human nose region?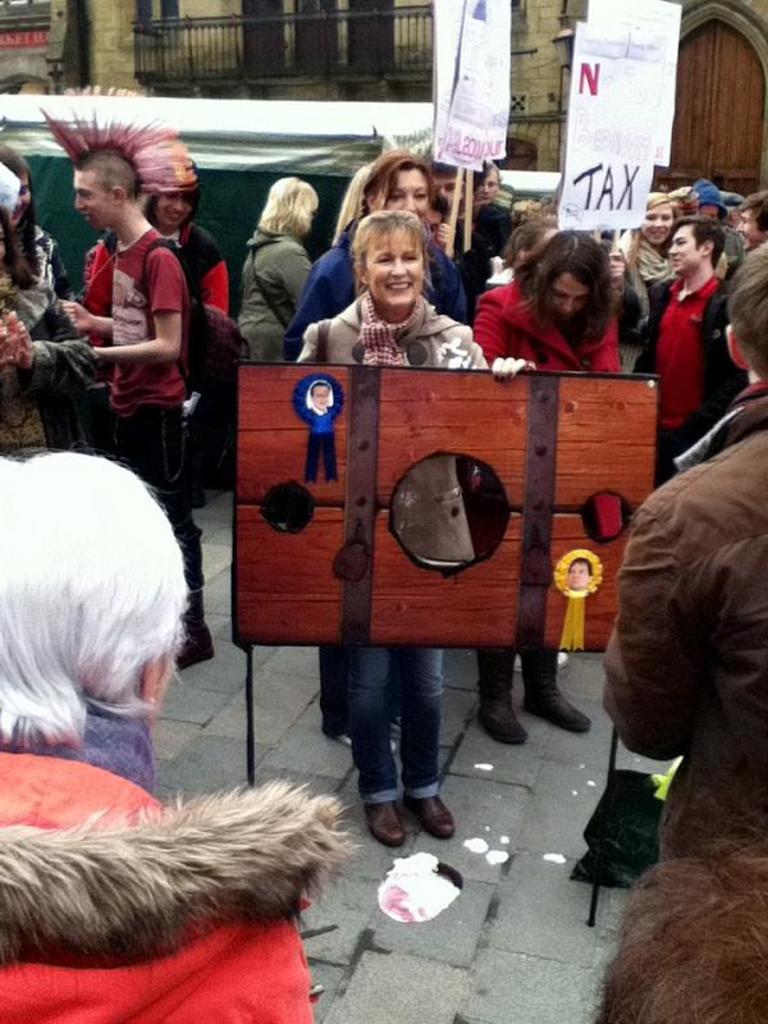
rect(398, 196, 417, 210)
